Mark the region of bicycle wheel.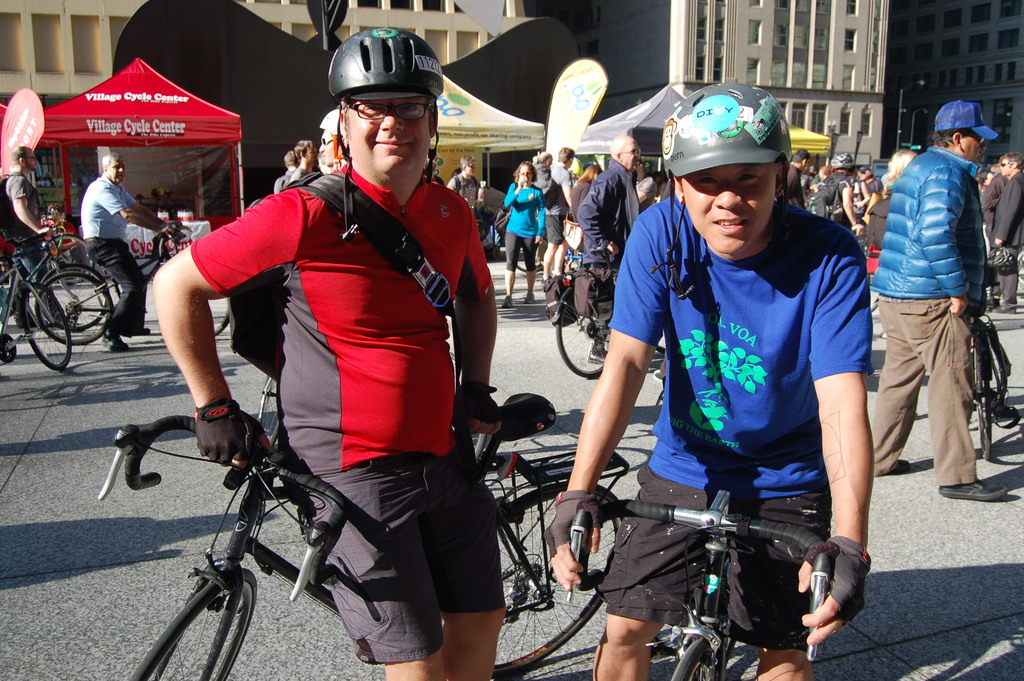
Region: select_region(39, 263, 110, 327).
